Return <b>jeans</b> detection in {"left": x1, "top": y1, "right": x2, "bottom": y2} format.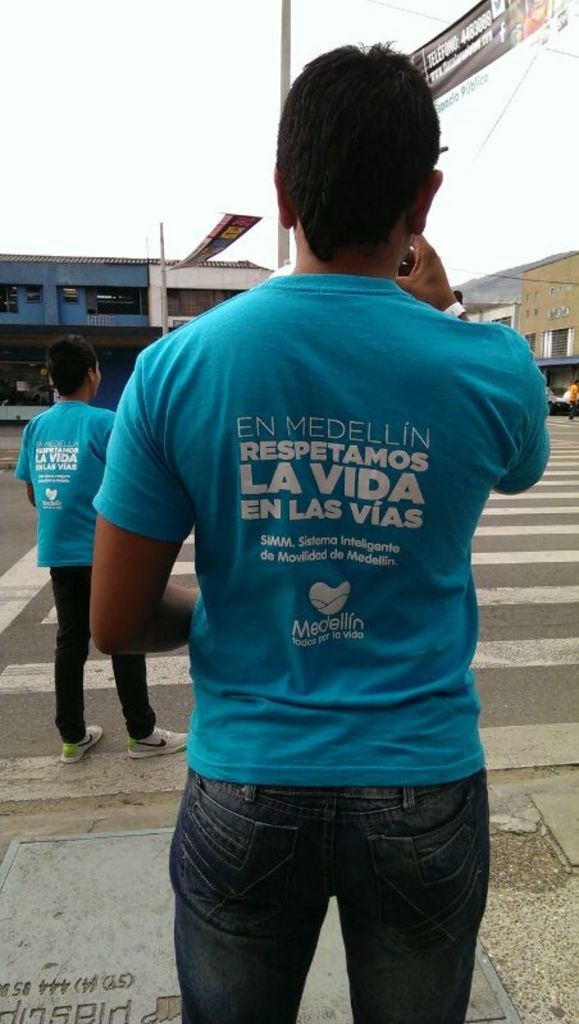
{"left": 163, "top": 767, "right": 493, "bottom": 1015}.
